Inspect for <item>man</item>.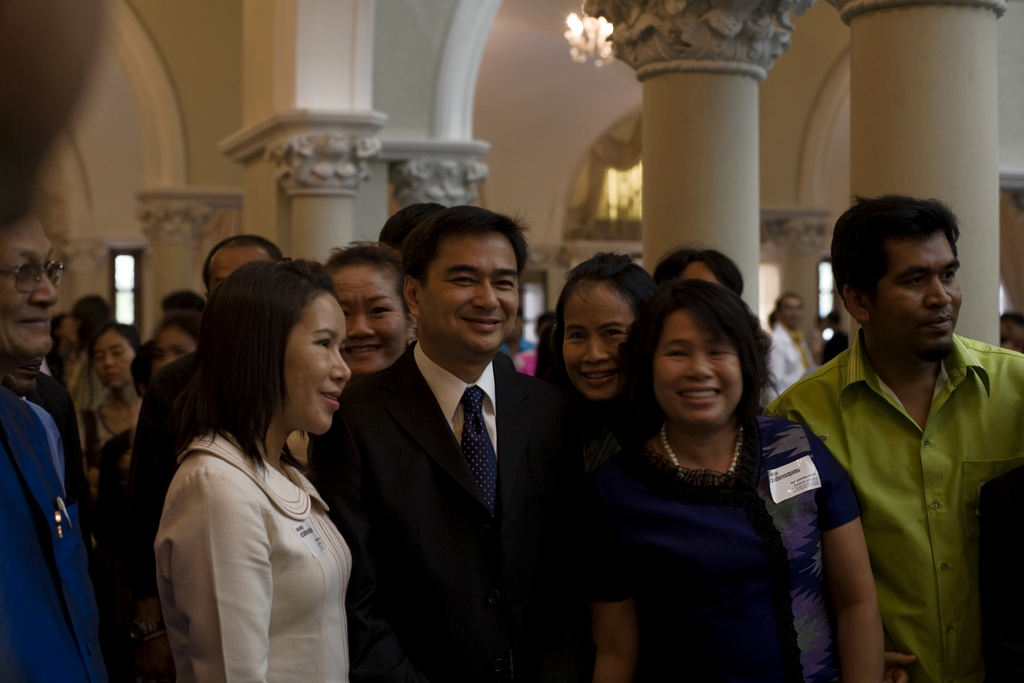
Inspection: box=[94, 230, 286, 634].
